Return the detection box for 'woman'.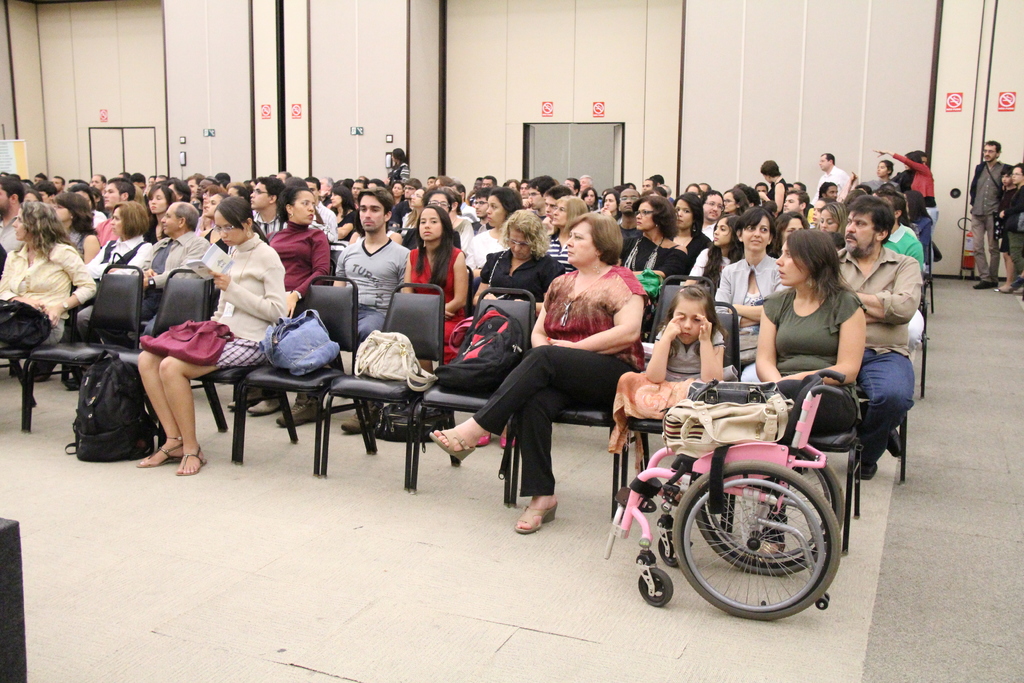
20 189 47 208.
